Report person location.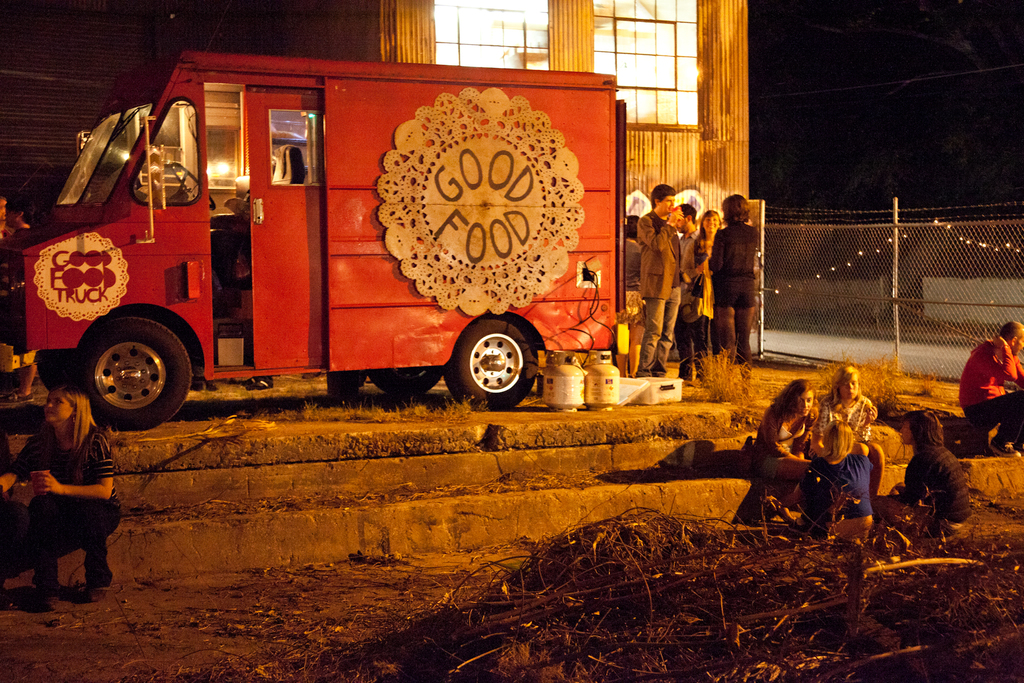
Report: 6/386/129/600.
